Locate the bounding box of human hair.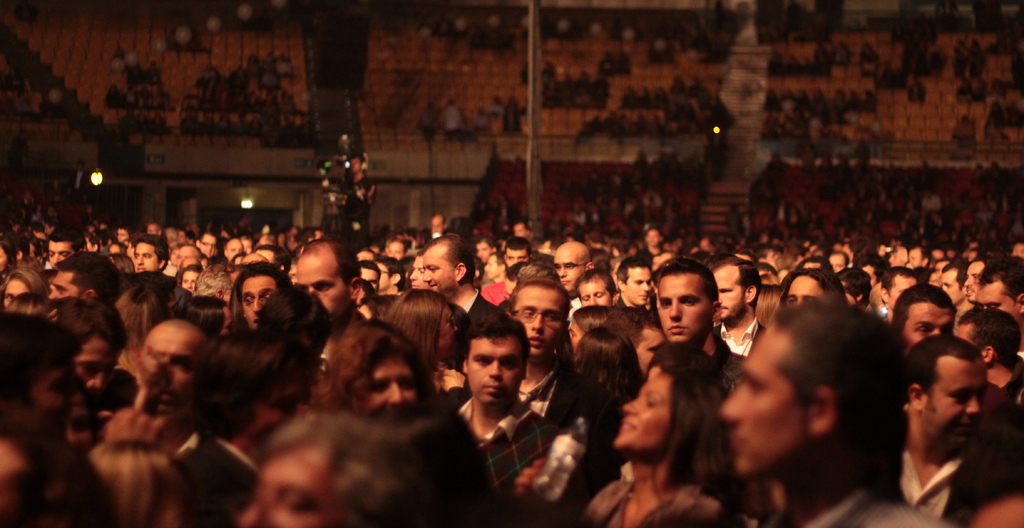
Bounding box: <bbox>0, 436, 124, 527</bbox>.
